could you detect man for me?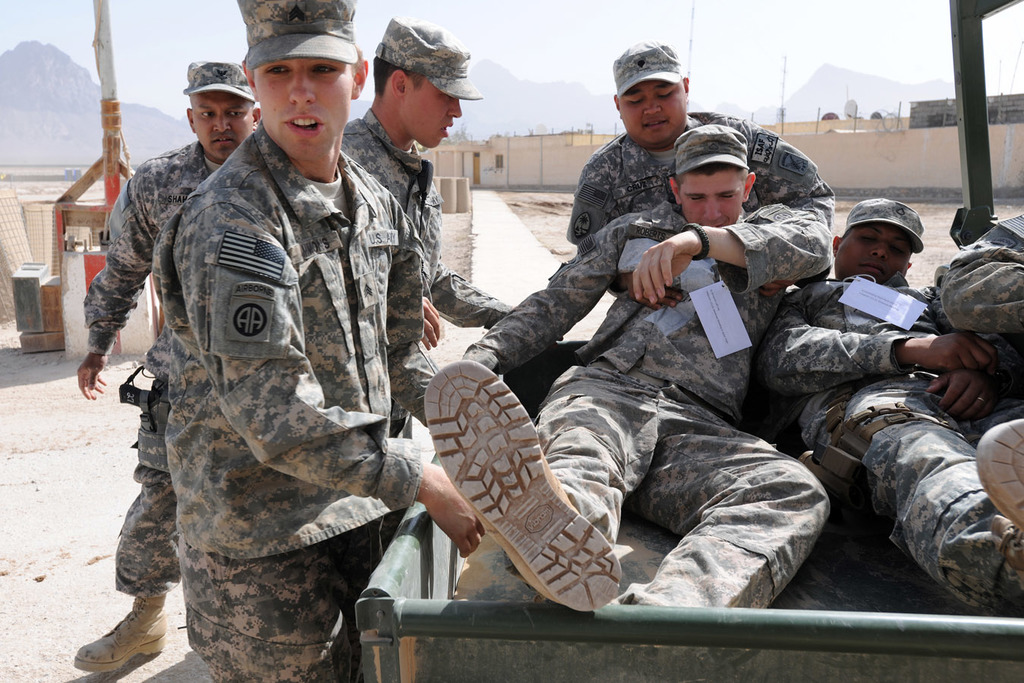
Detection result: pyautogui.locateOnScreen(400, 124, 936, 631).
